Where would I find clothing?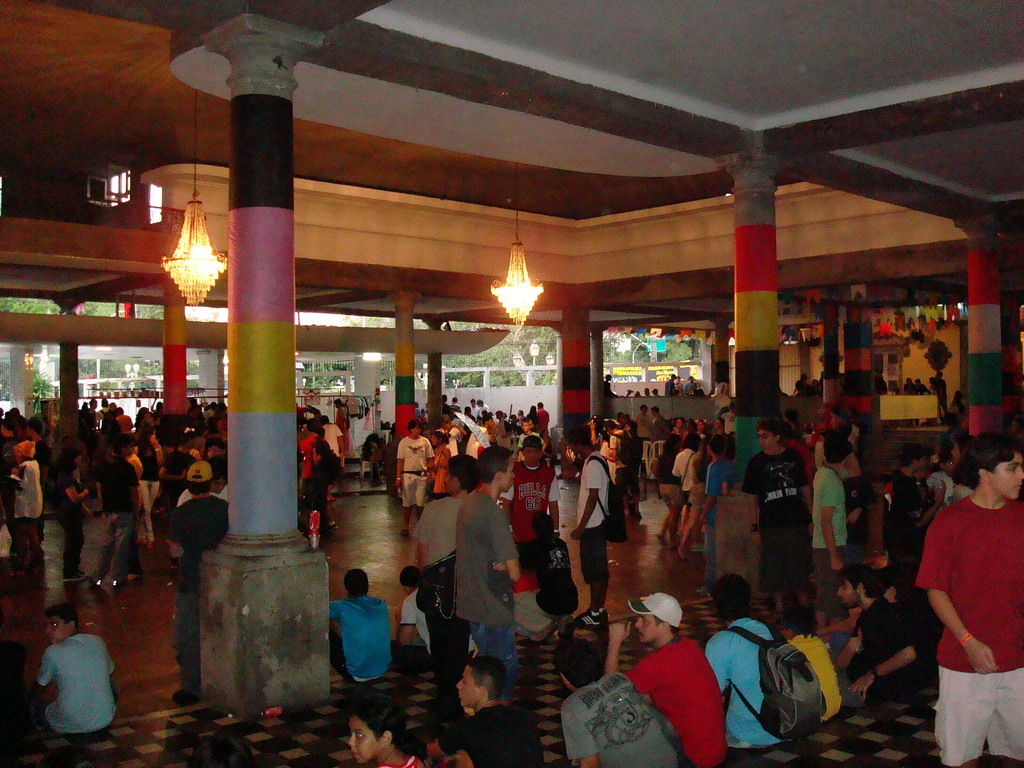
At detection(626, 438, 643, 493).
